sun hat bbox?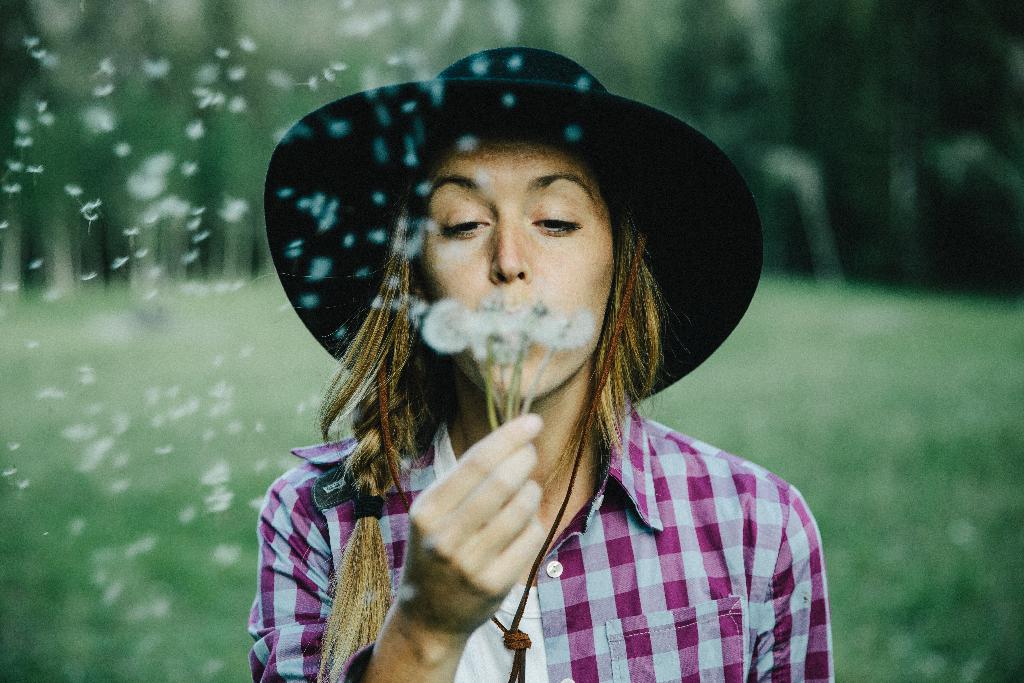
bbox=(261, 40, 764, 682)
